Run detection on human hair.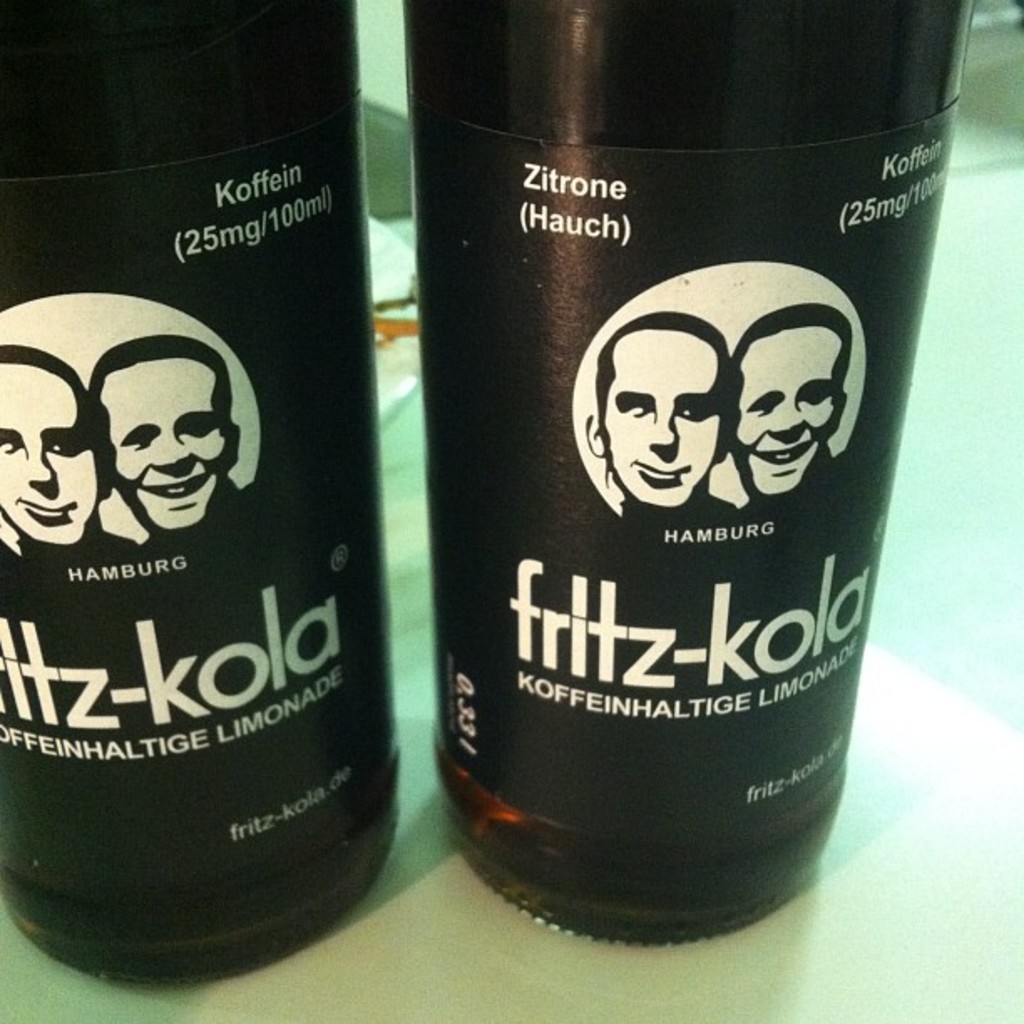
Result: x1=581 y1=305 x2=743 y2=420.
